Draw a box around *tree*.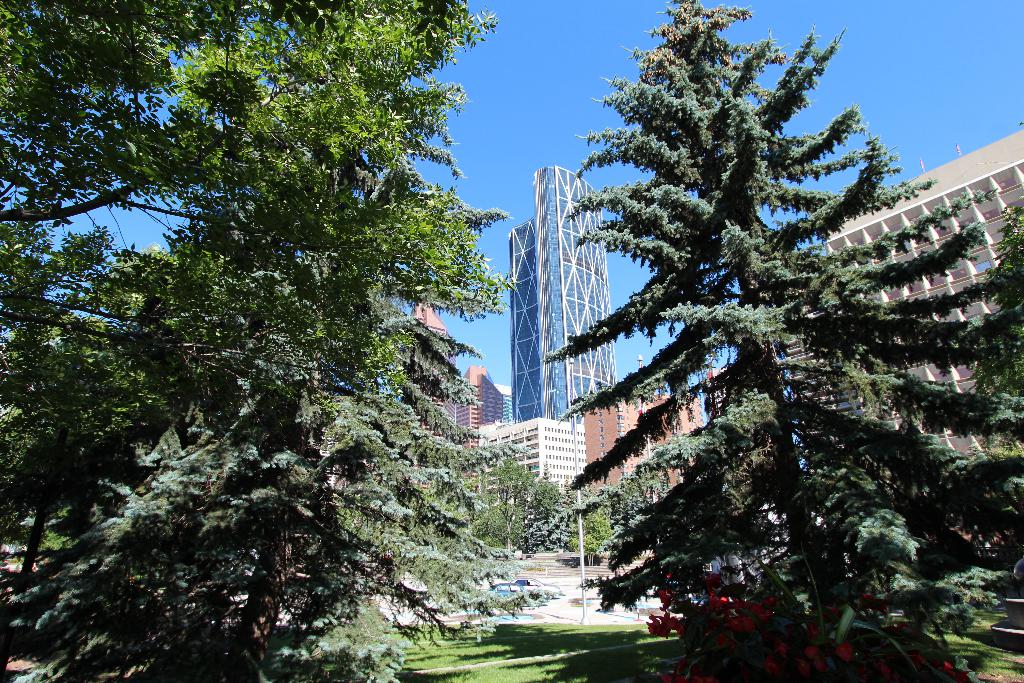
rect(566, 492, 612, 557).
